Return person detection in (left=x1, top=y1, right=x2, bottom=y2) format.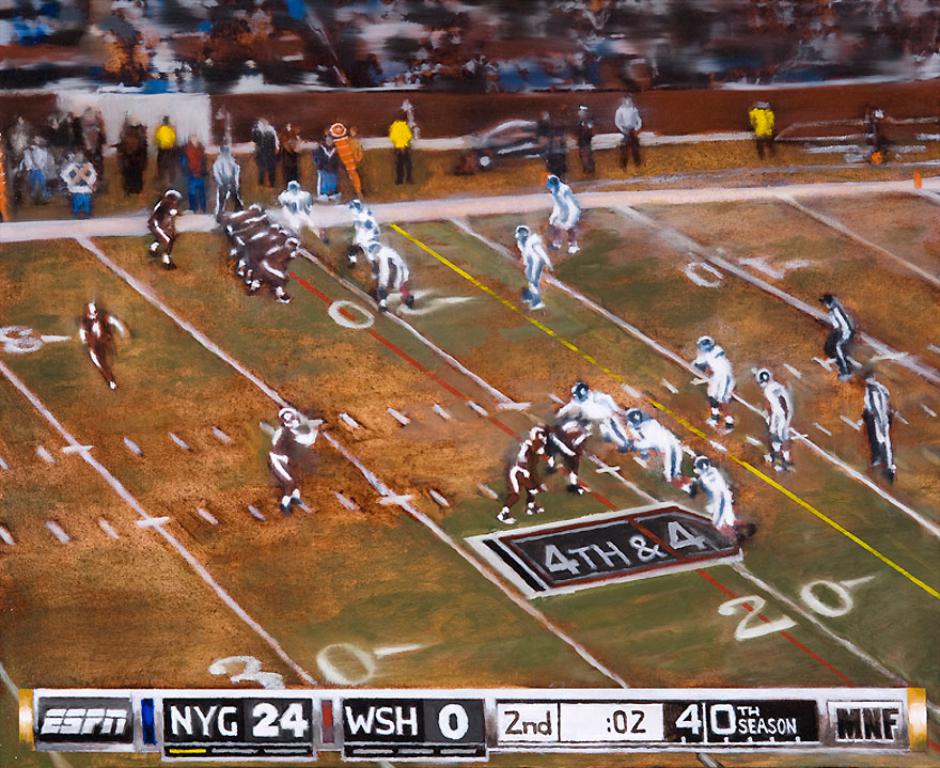
(left=78, top=296, right=123, bottom=377).
